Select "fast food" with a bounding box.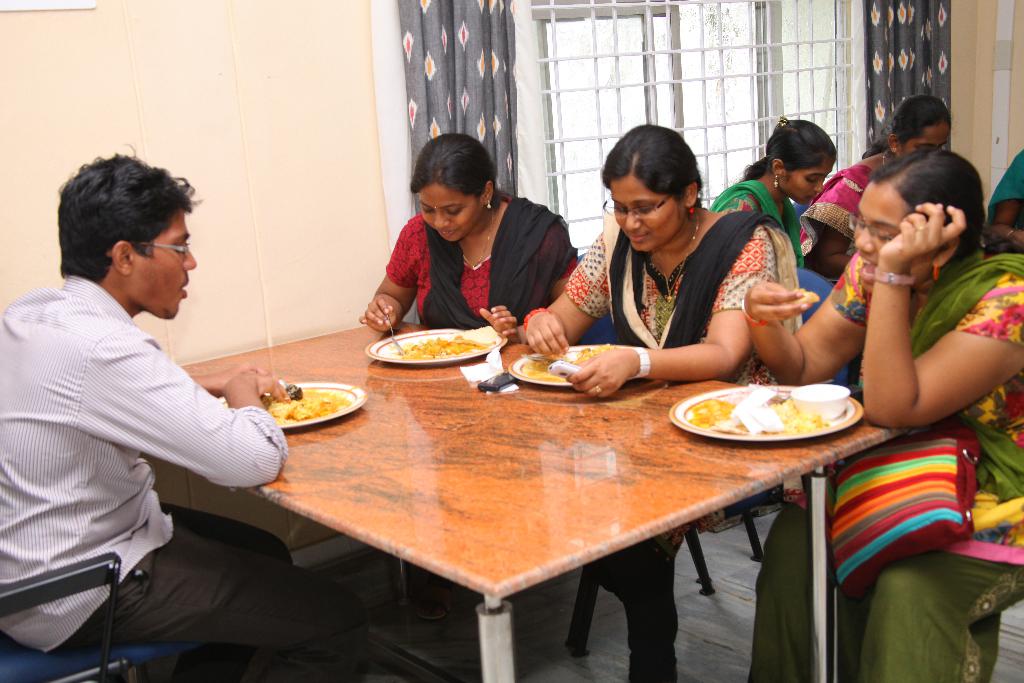
Rect(257, 383, 354, 426).
